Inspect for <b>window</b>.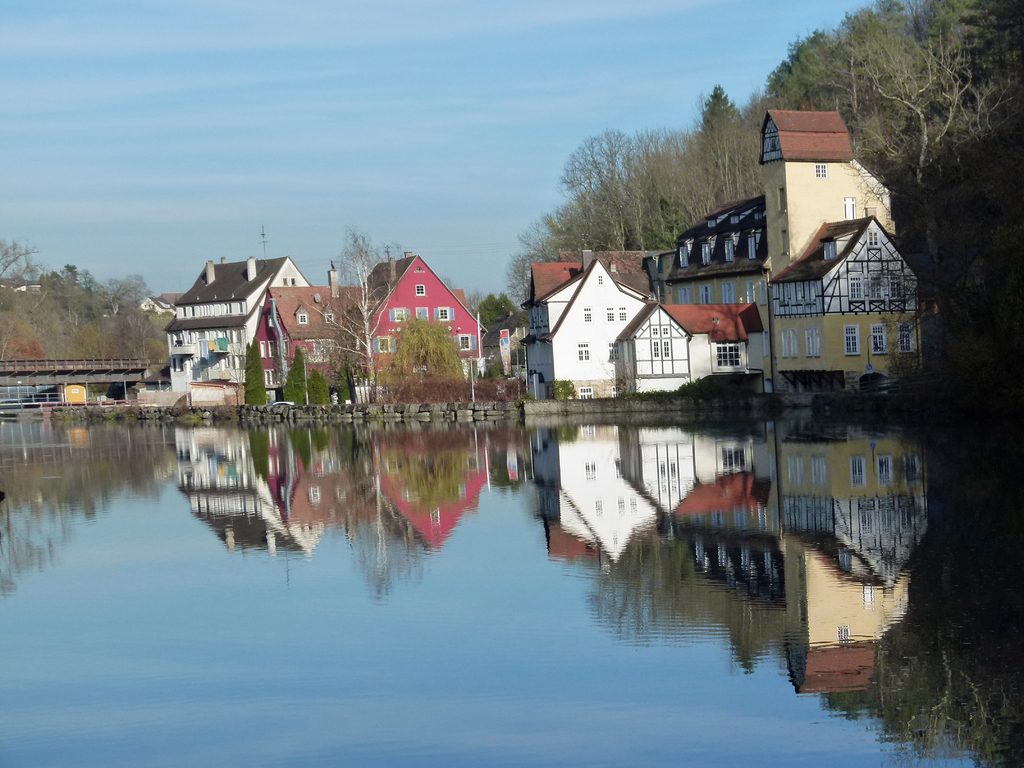
Inspection: pyautogui.locateOnScreen(619, 307, 627, 321).
